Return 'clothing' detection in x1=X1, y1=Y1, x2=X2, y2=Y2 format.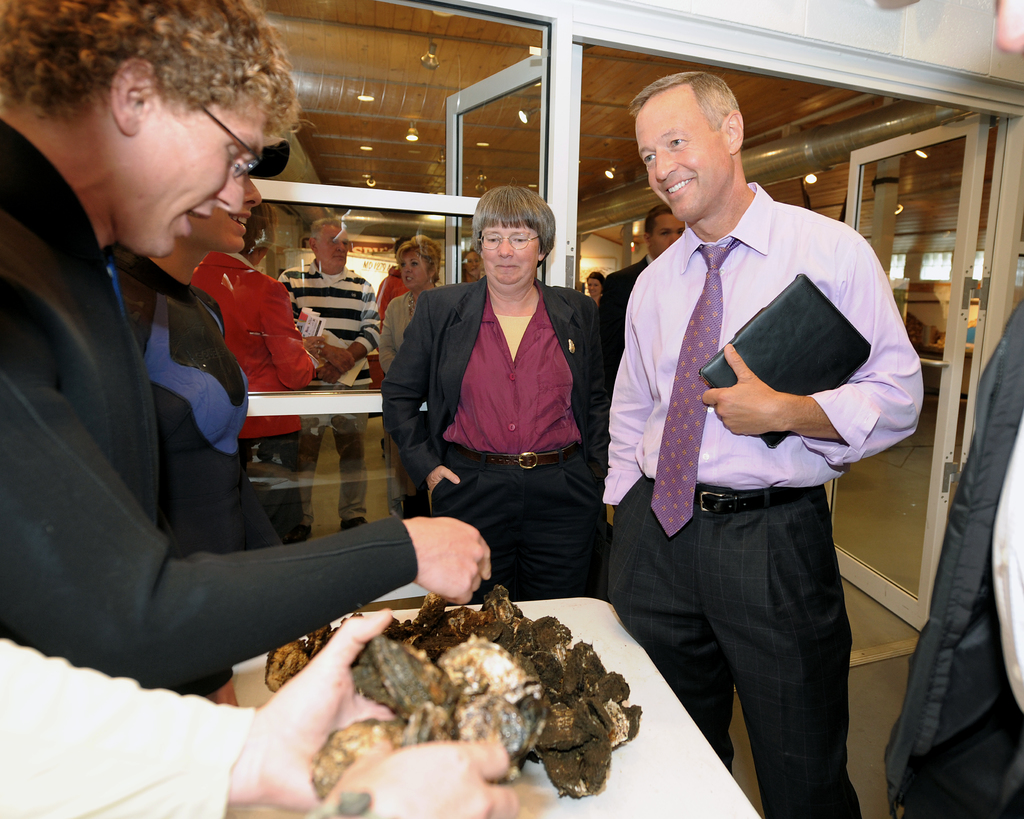
x1=189, y1=251, x2=313, y2=537.
